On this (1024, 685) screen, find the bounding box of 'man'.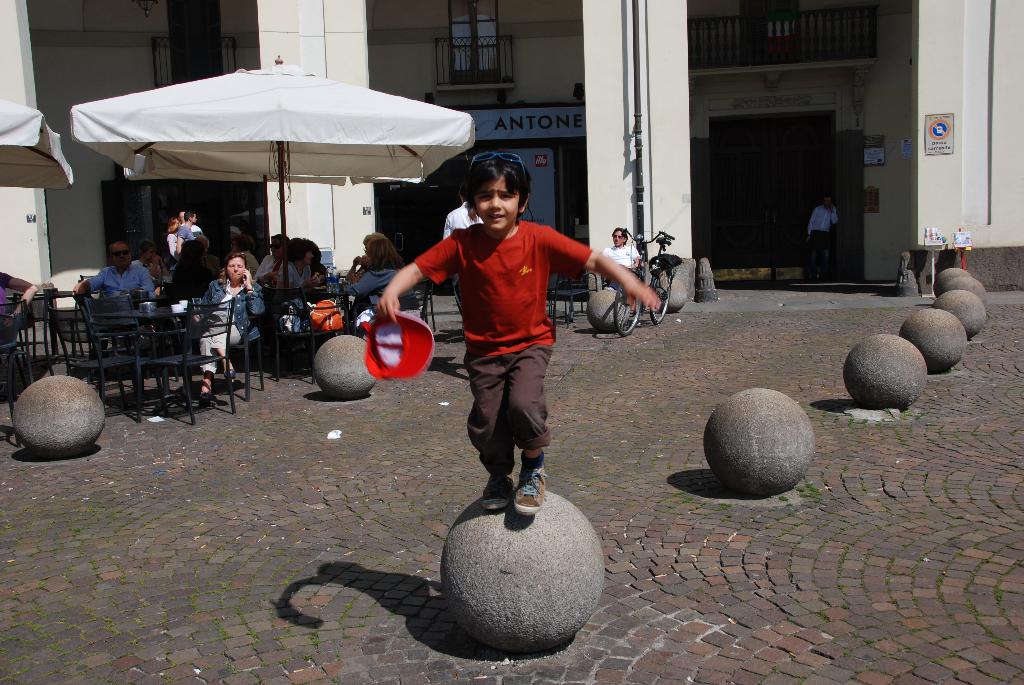
Bounding box: bbox=(601, 223, 647, 272).
